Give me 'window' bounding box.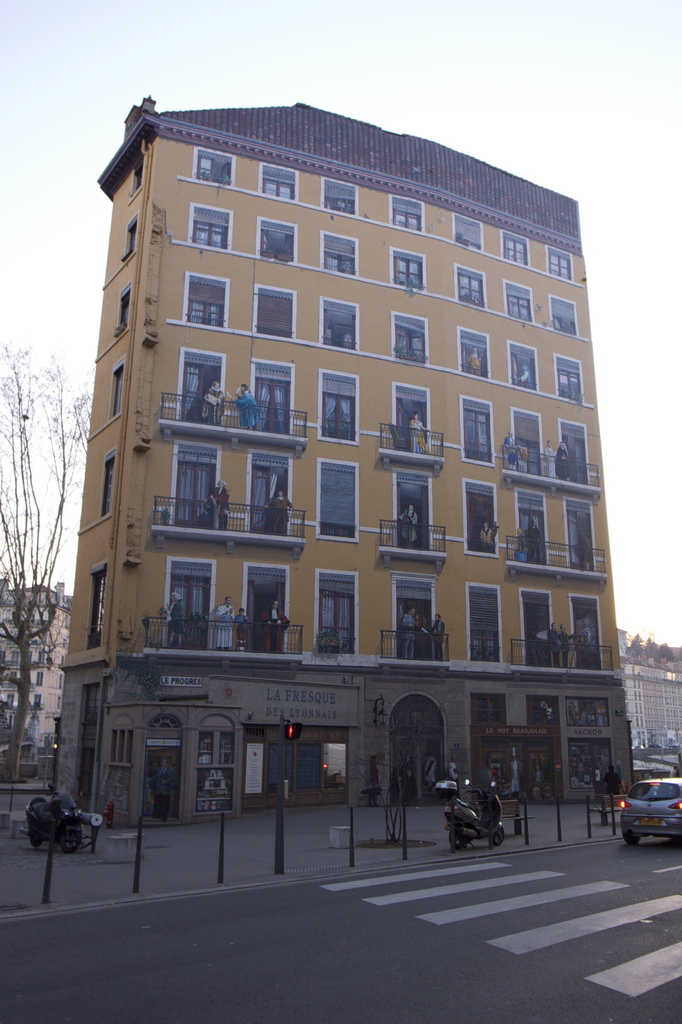
[left=111, top=724, right=135, bottom=765].
